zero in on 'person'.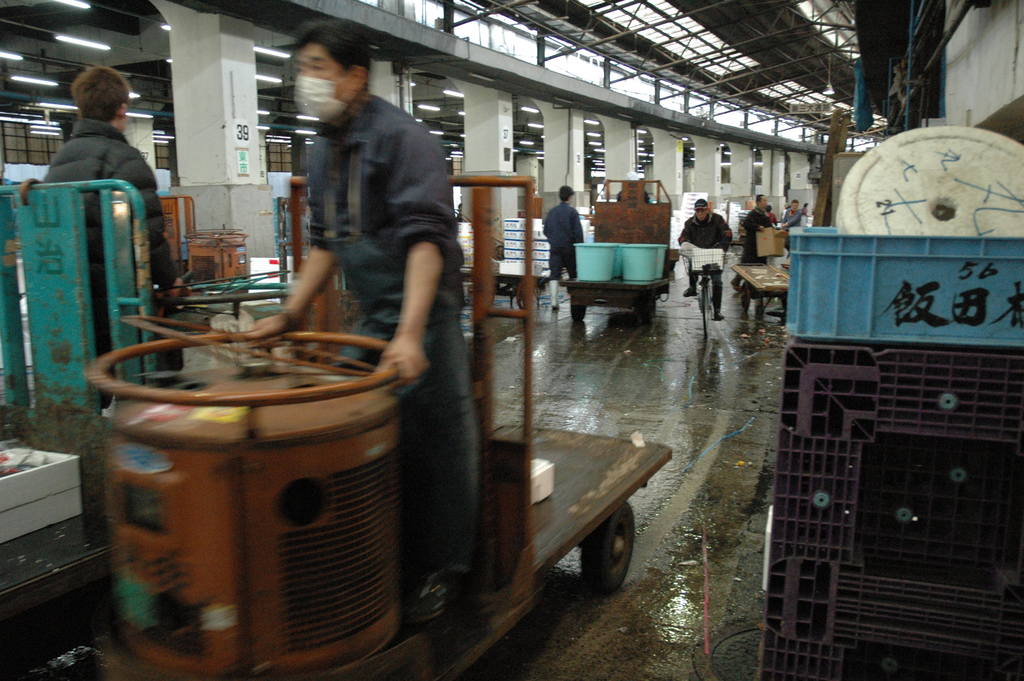
Zeroed in: box=[541, 185, 584, 313].
